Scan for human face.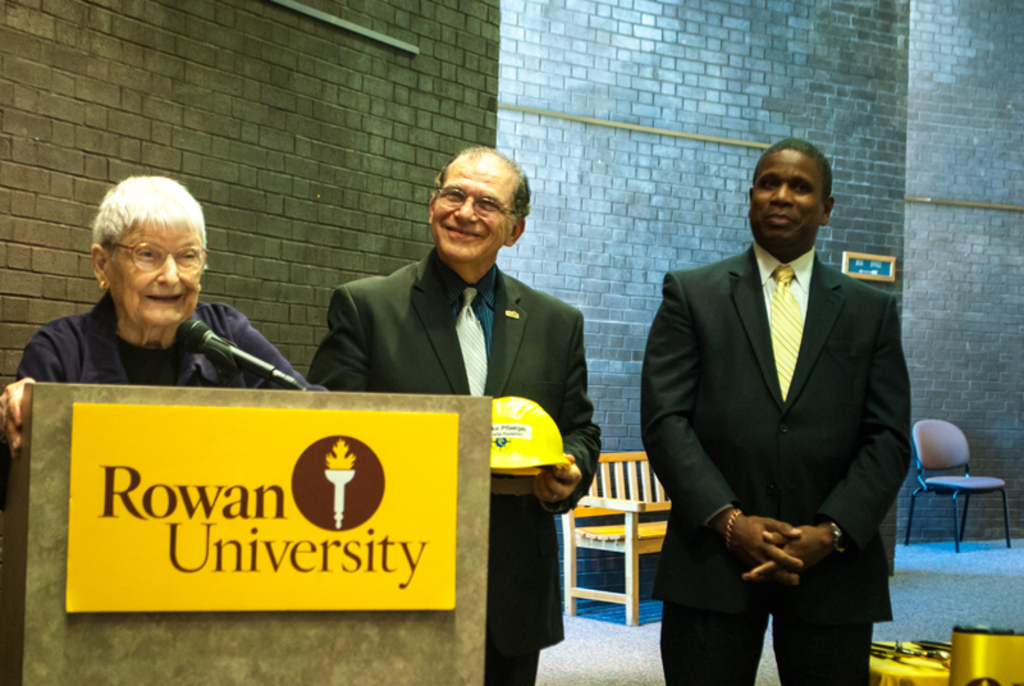
Scan result: bbox=(109, 218, 207, 325).
